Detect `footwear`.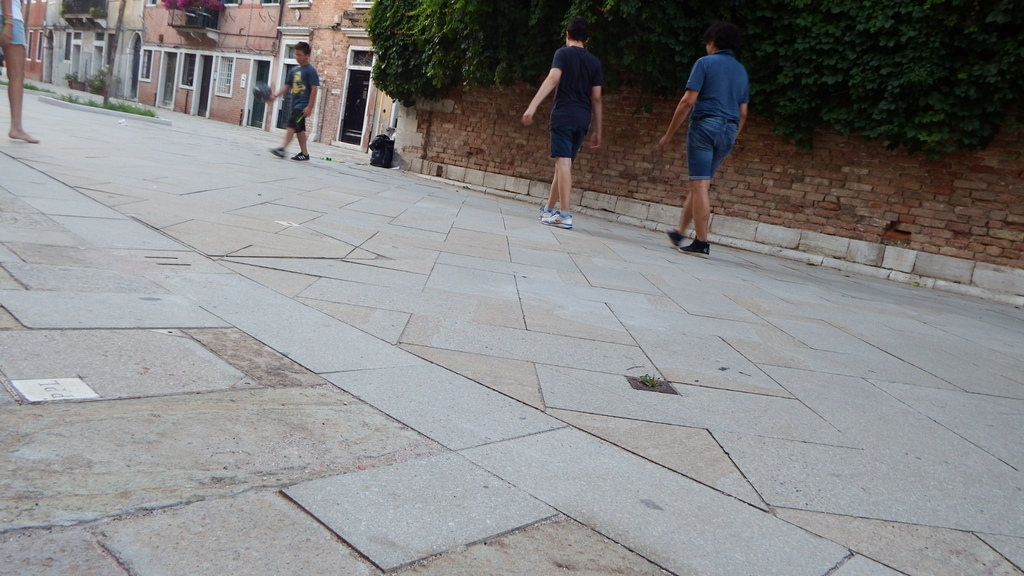
Detected at 268:143:287:159.
